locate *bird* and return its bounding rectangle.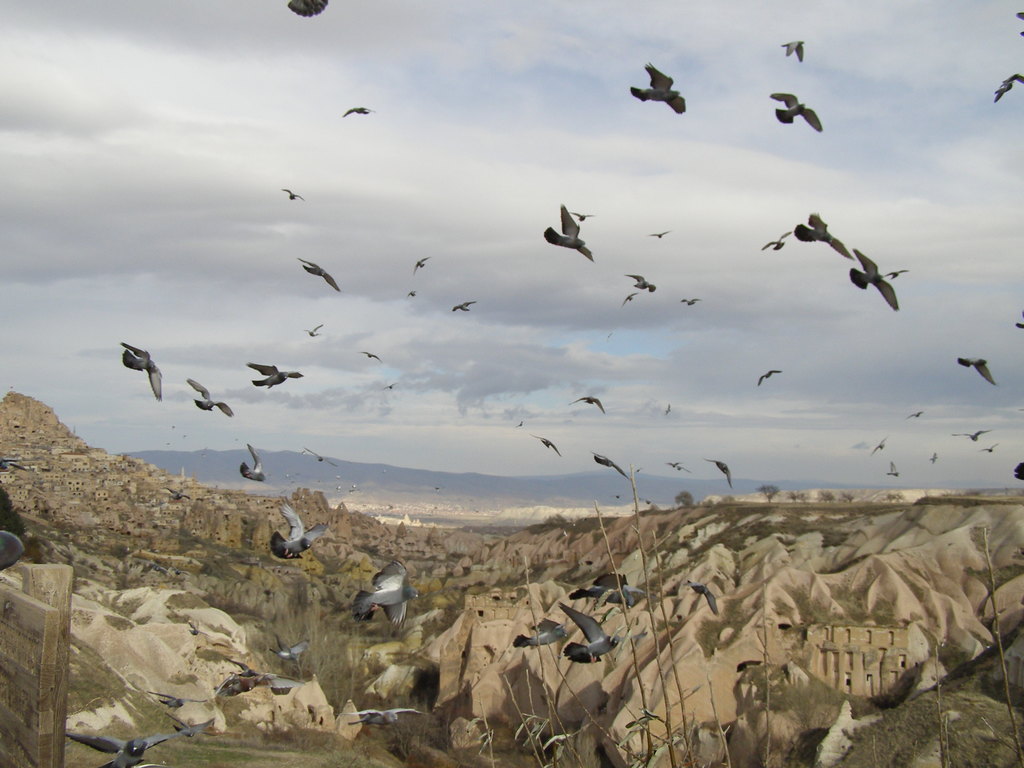
<bbox>540, 201, 599, 267</bbox>.
